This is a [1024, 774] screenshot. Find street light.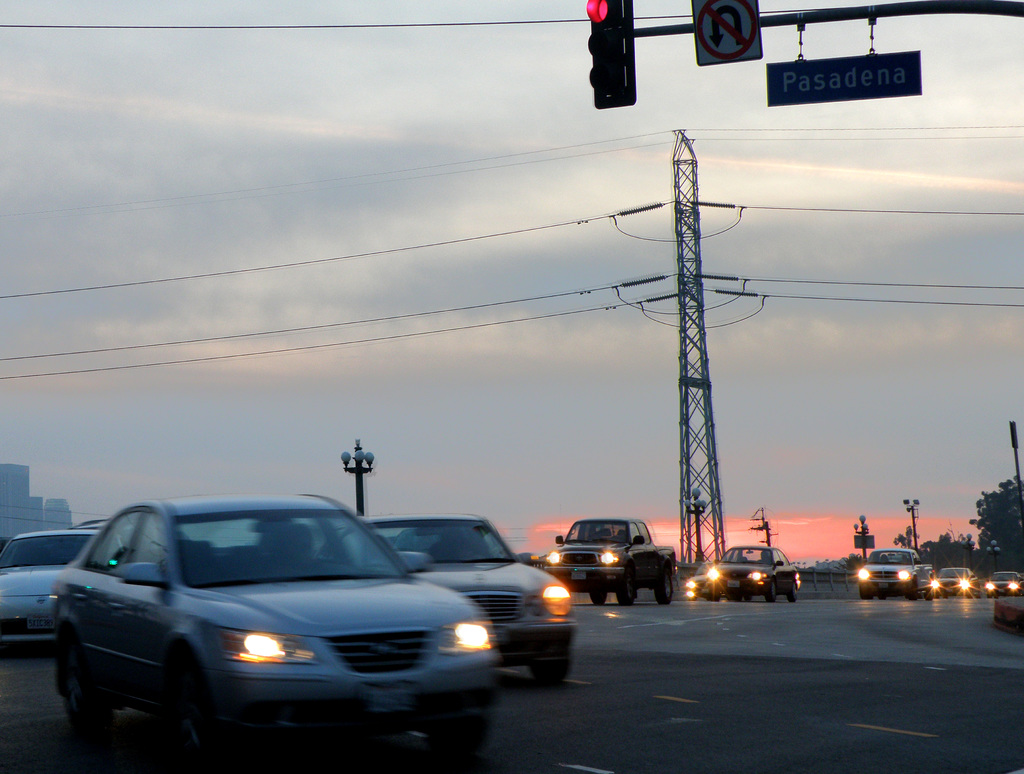
Bounding box: bbox(339, 436, 382, 517).
